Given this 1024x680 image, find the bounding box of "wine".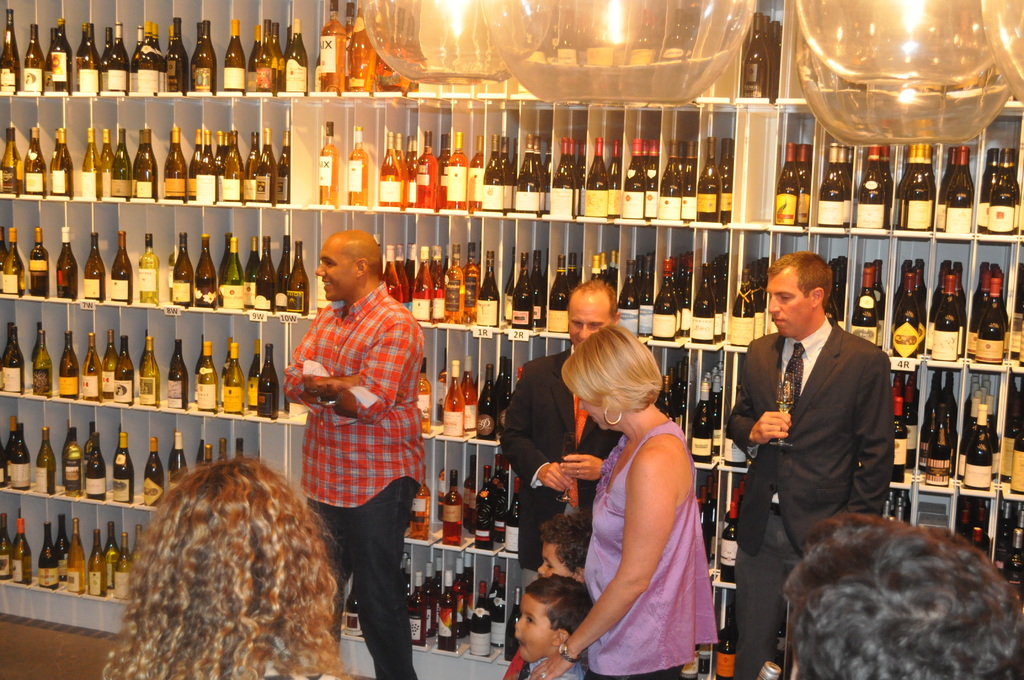
407:243:413:312.
